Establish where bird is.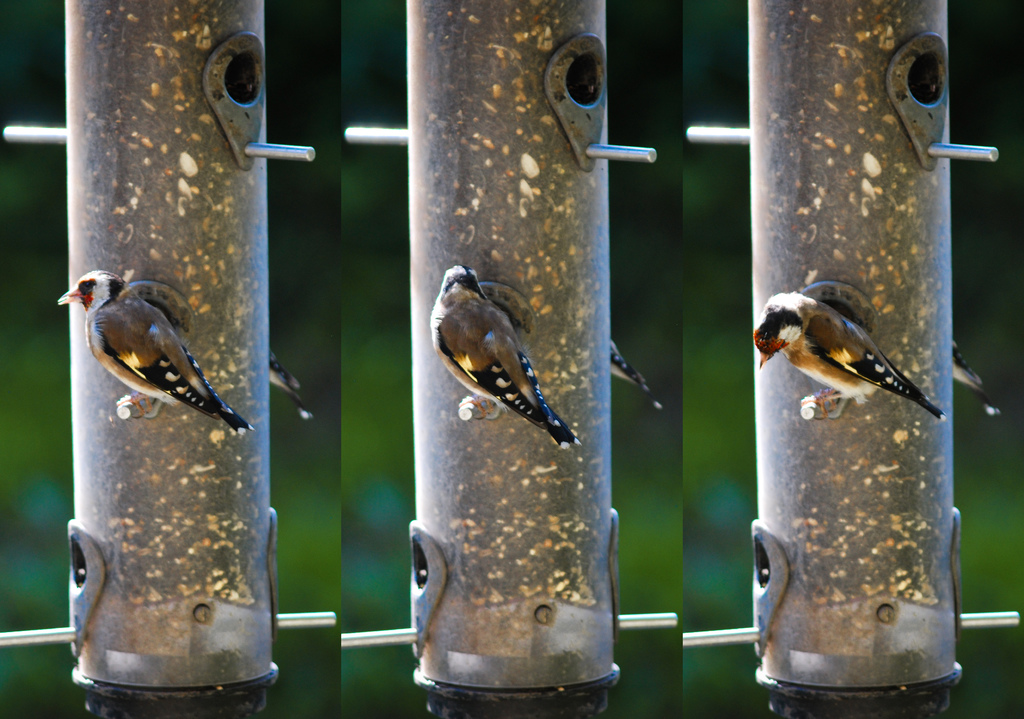
Established at pyautogui.locateOnScreen(59, 266, 255, 437).
